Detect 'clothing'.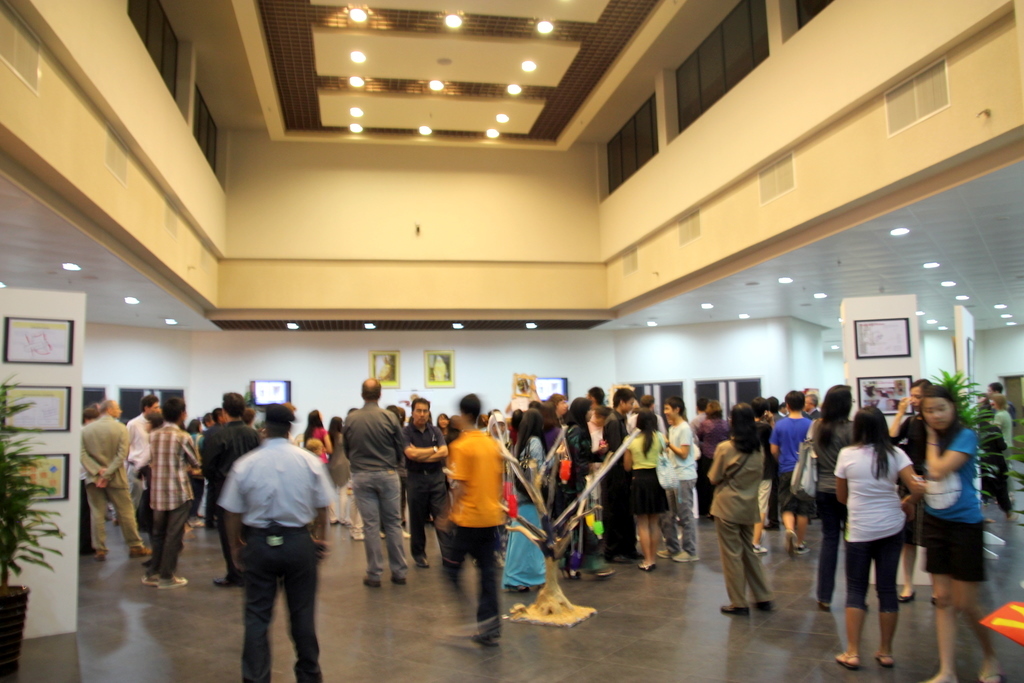
Detected at region(771, 411, 825, 509).
